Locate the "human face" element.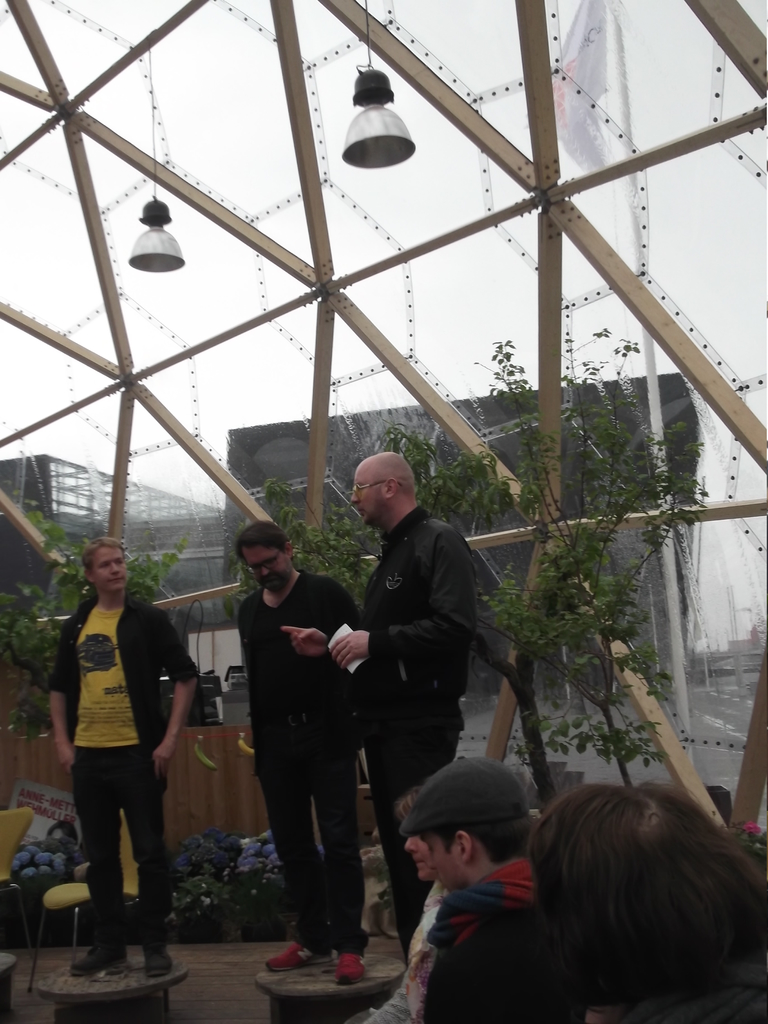
Element bbox: 406 830 436 874.
